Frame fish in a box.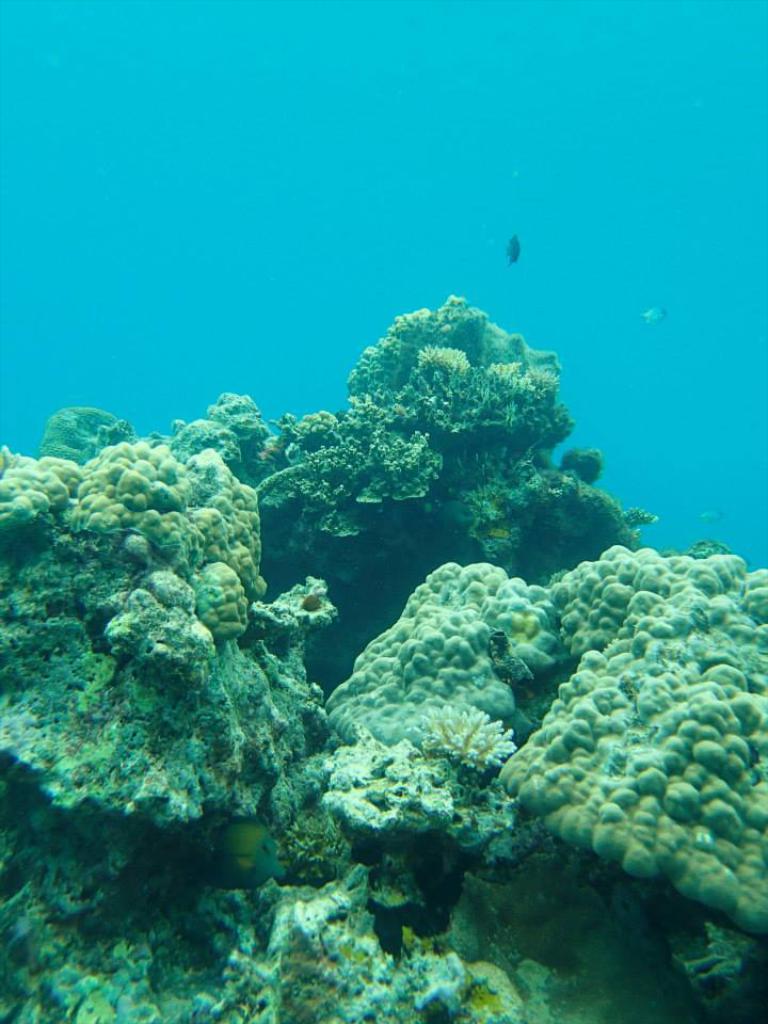
(left=645, top=302, right=662, bottom=324).
